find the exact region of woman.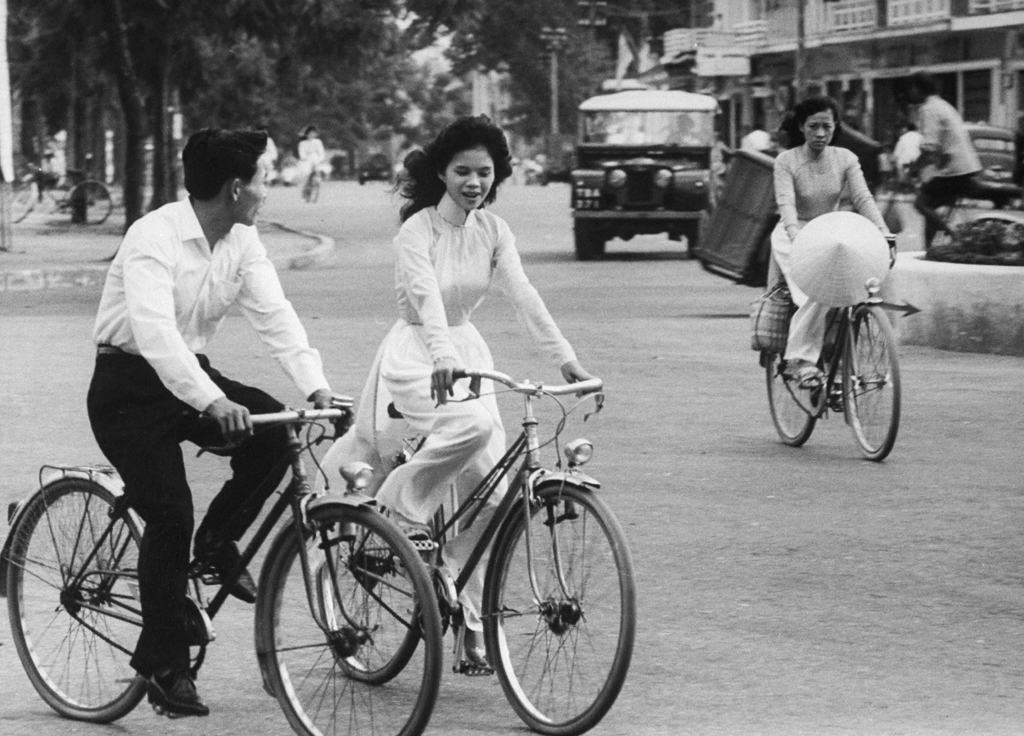
Exact region: 301, 130, 328, 196.
